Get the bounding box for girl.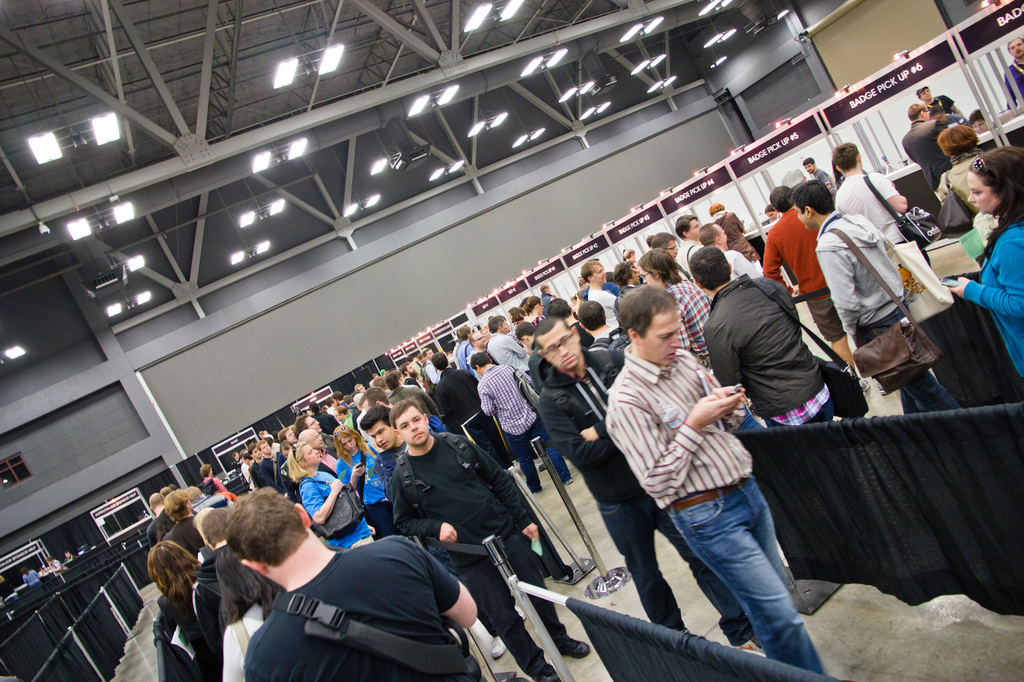
box(336, 424, 386, 533).
